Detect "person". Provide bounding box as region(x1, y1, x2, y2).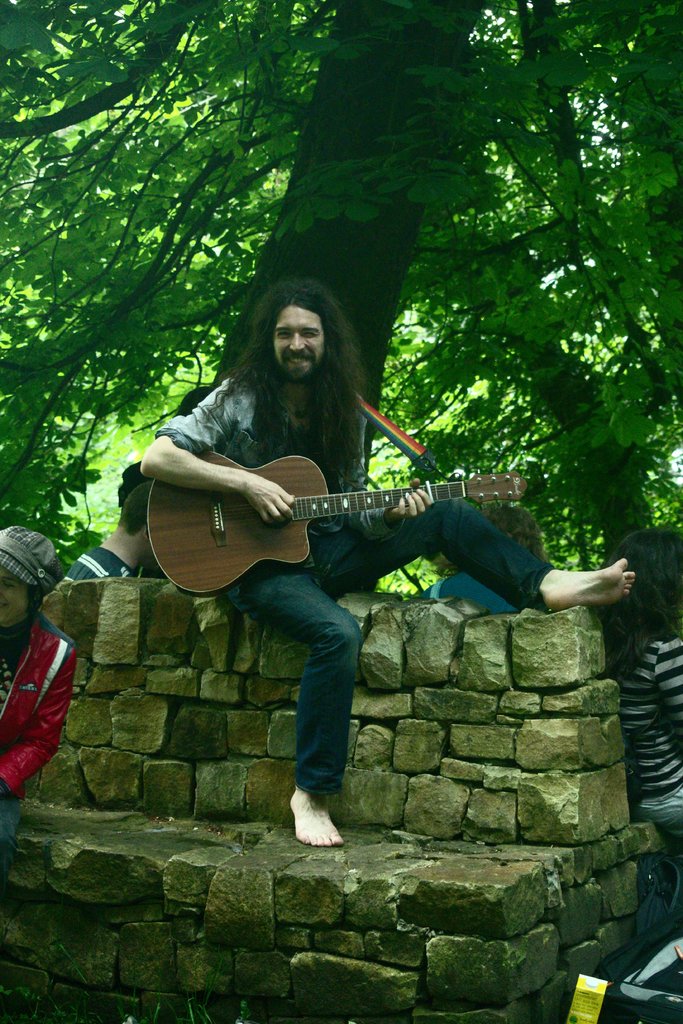
region(161, 249, 533, 845).
